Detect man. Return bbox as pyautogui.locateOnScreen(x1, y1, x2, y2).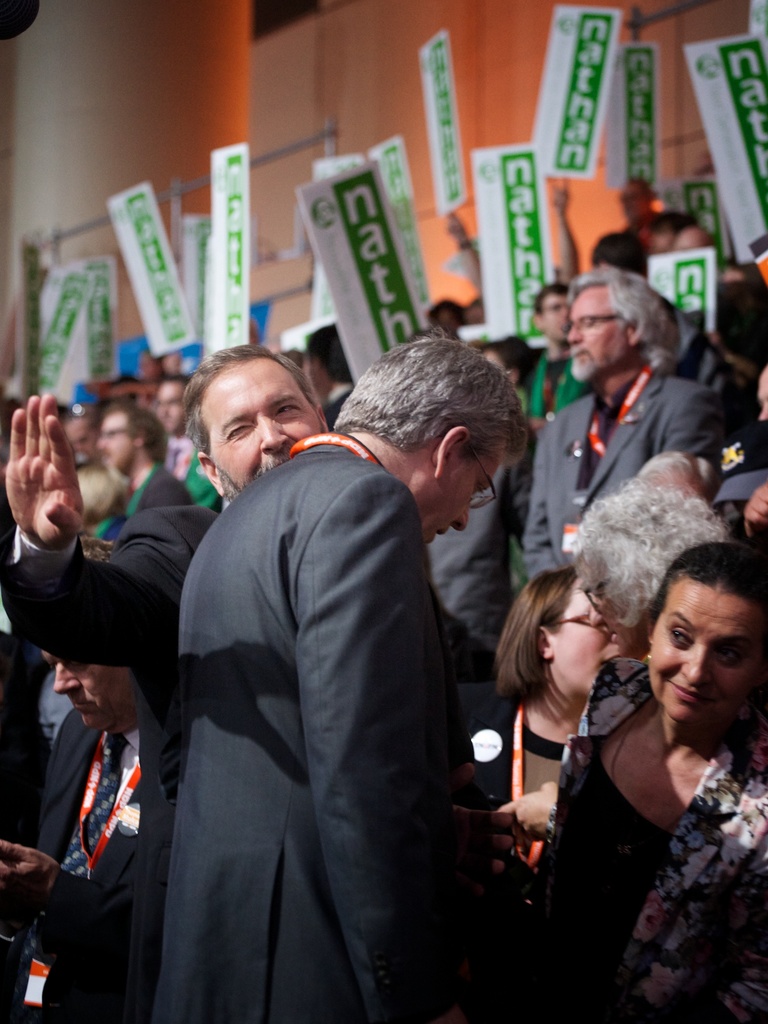
pyautogui.locateOnScreen(0, 346, 327, 1023).
